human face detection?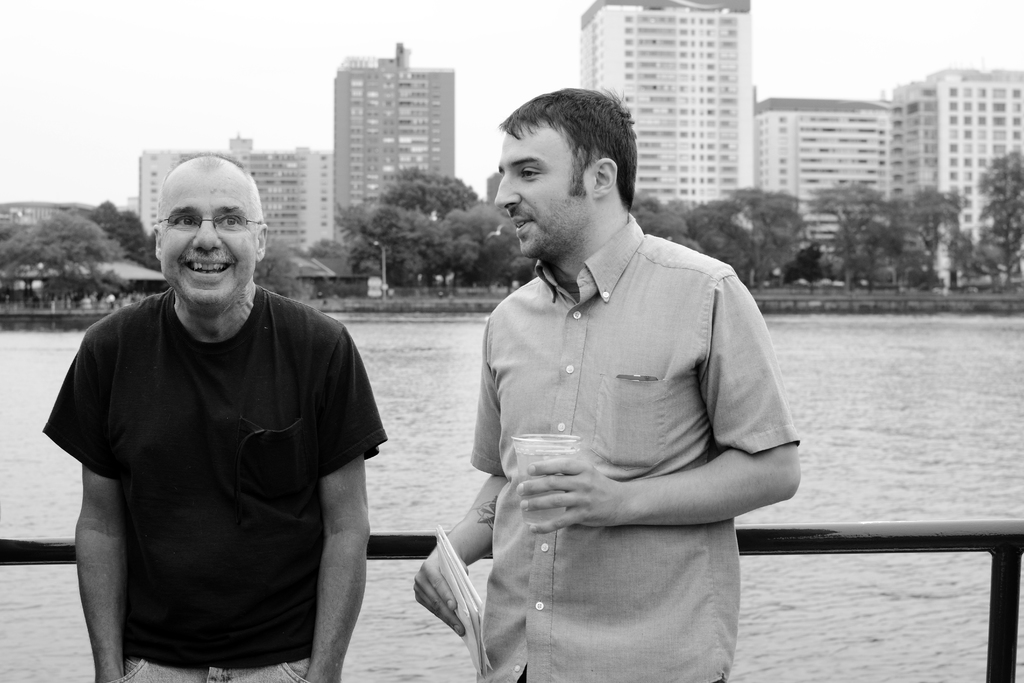
499:125:593:254
